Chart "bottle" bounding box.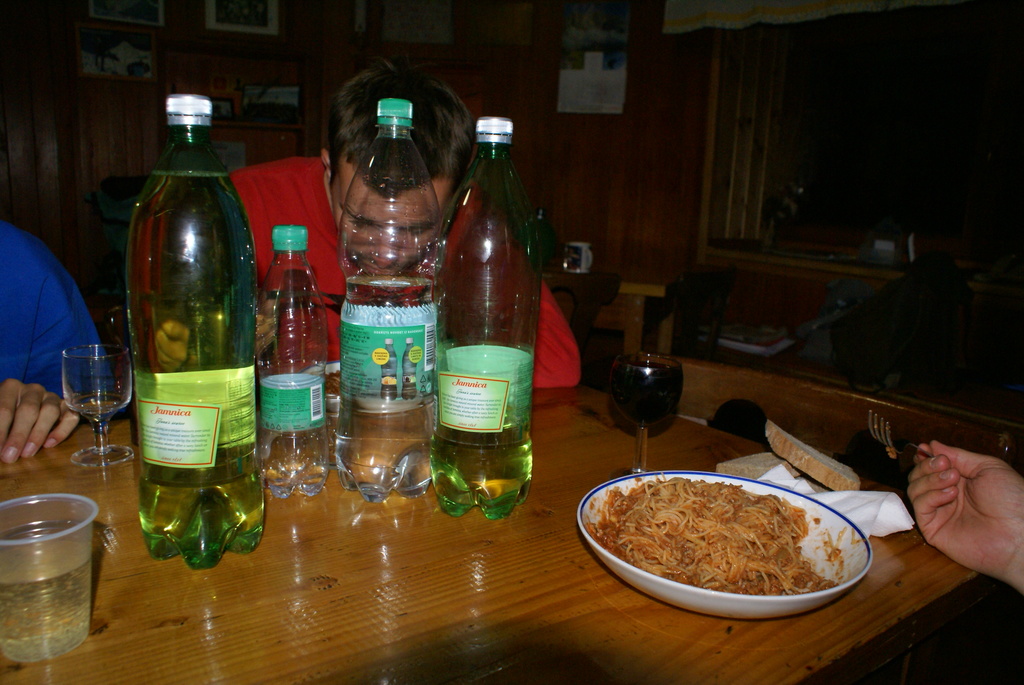
Charted: 252 222 332 503.
